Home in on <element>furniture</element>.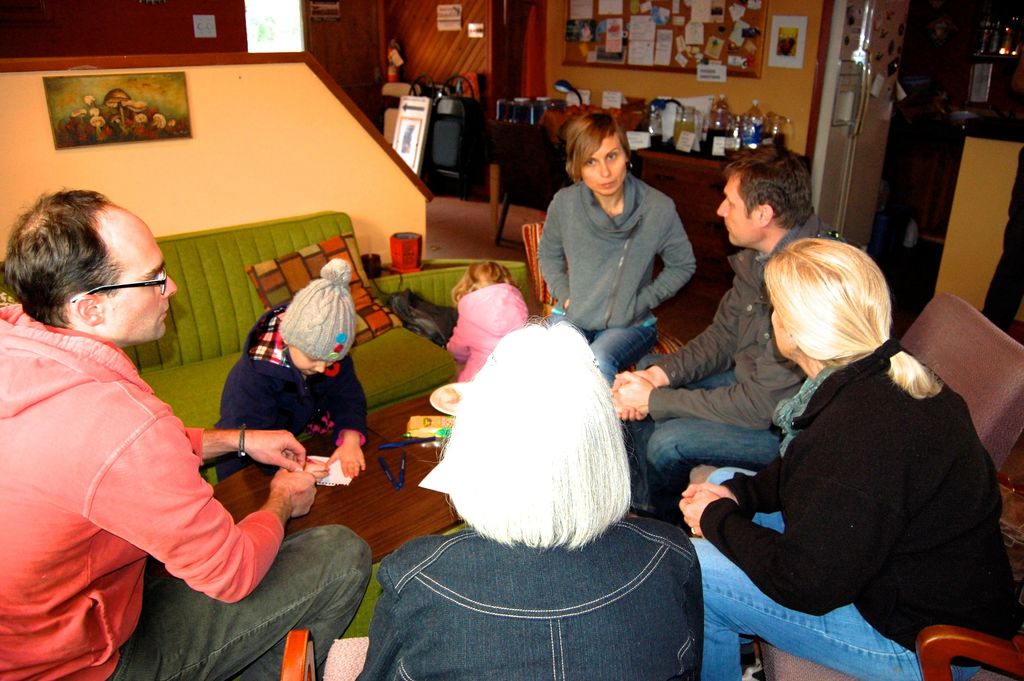
Homed in at [left=412, top=72, right=433, bottom=98].
